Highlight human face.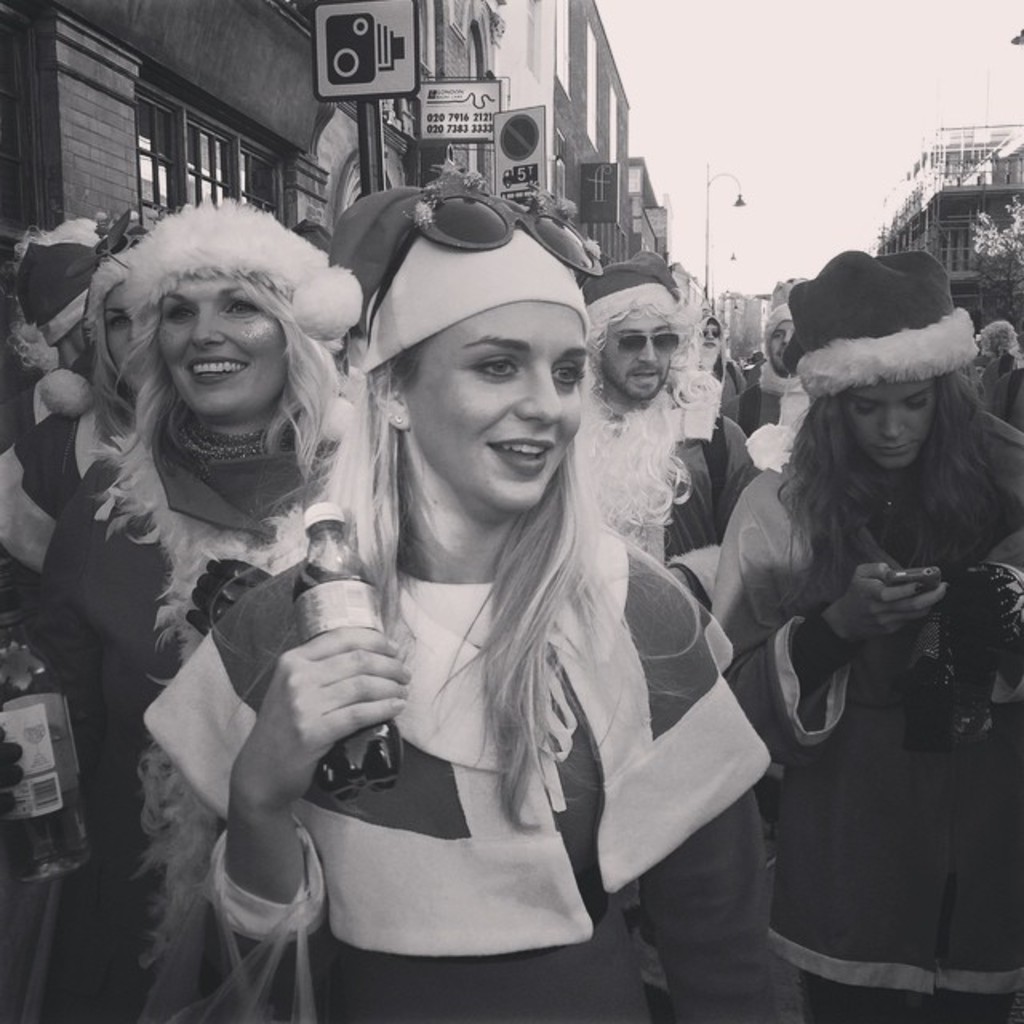
Highlighted region: l=602, t=310, r=680, b=405.
